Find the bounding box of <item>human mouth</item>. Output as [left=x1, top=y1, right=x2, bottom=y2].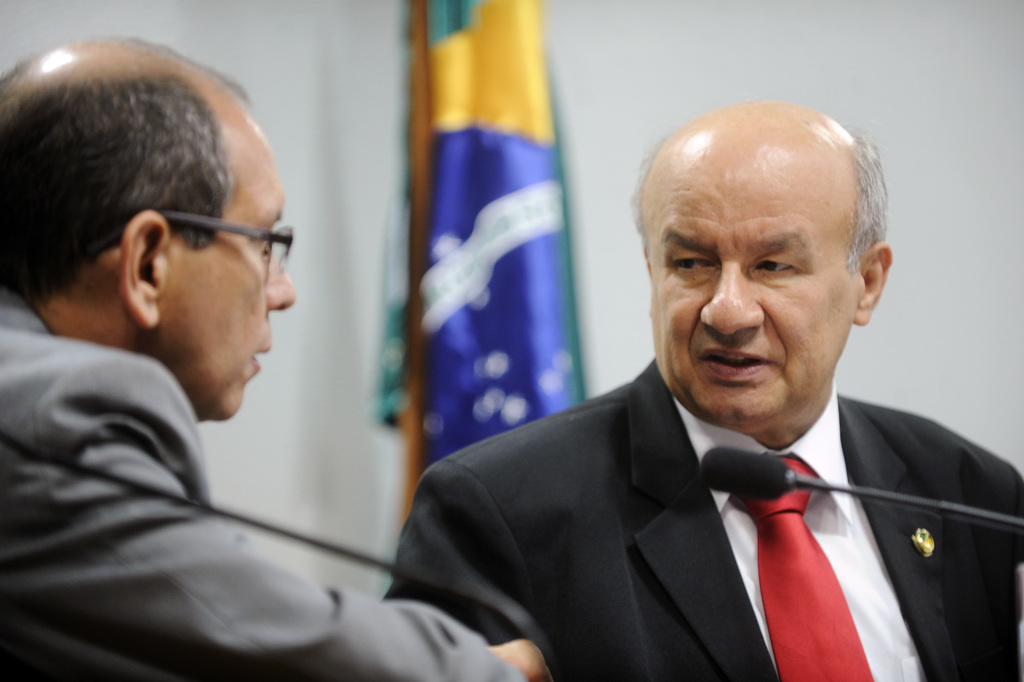
[left=254, top=325, right=271, bottom=380].
